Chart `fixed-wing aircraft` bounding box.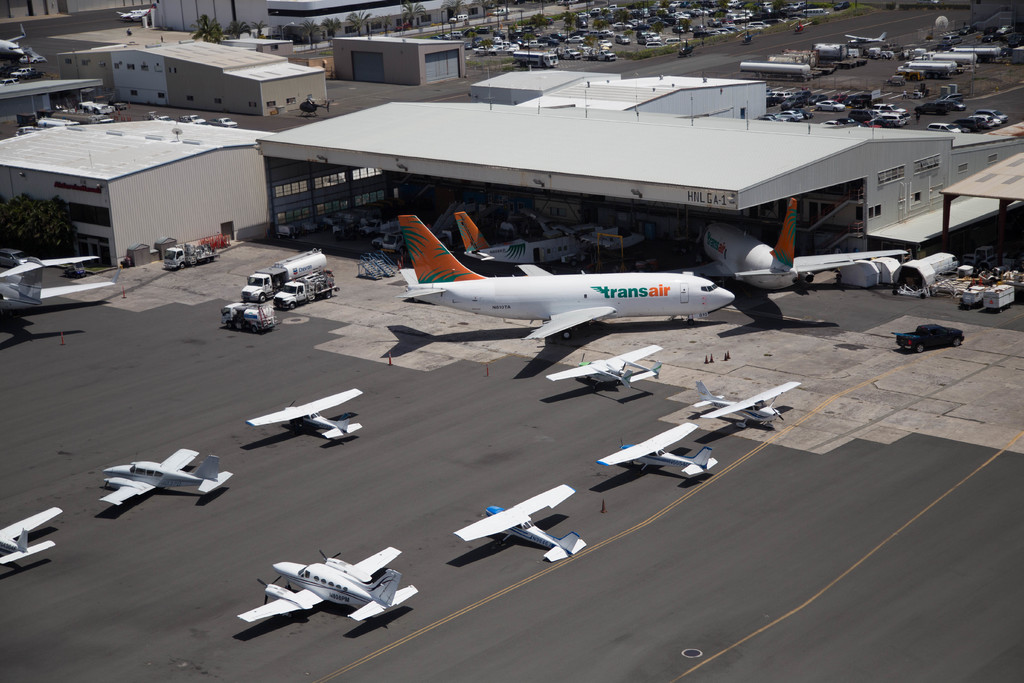
Charted: Rect(690, 374, 800, 431).
